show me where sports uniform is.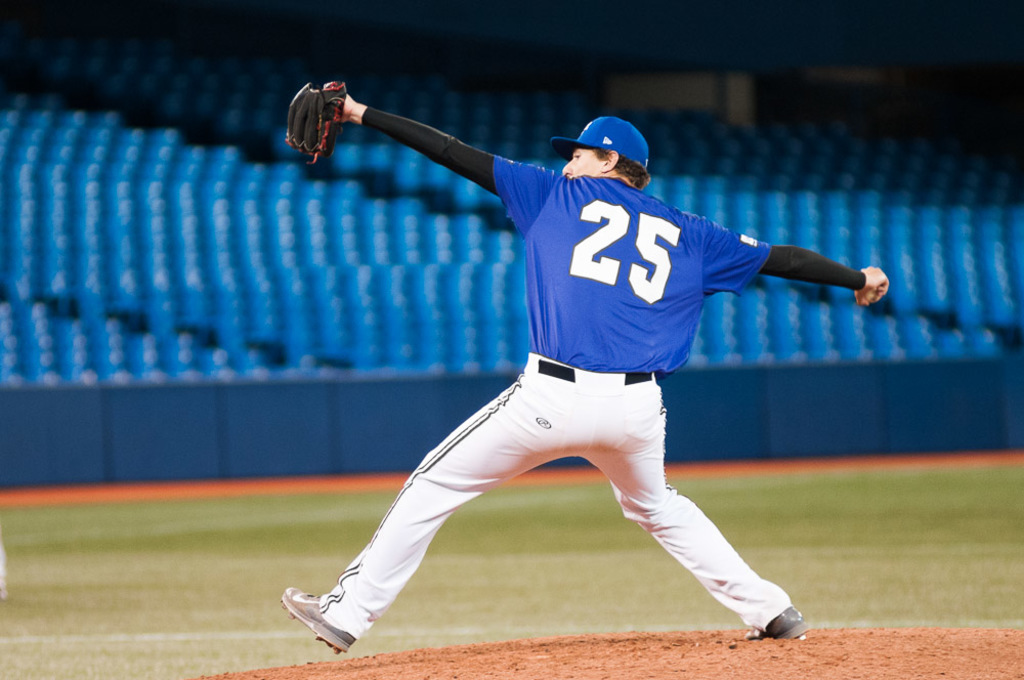
sports uniform is at [278,100,867,661].
